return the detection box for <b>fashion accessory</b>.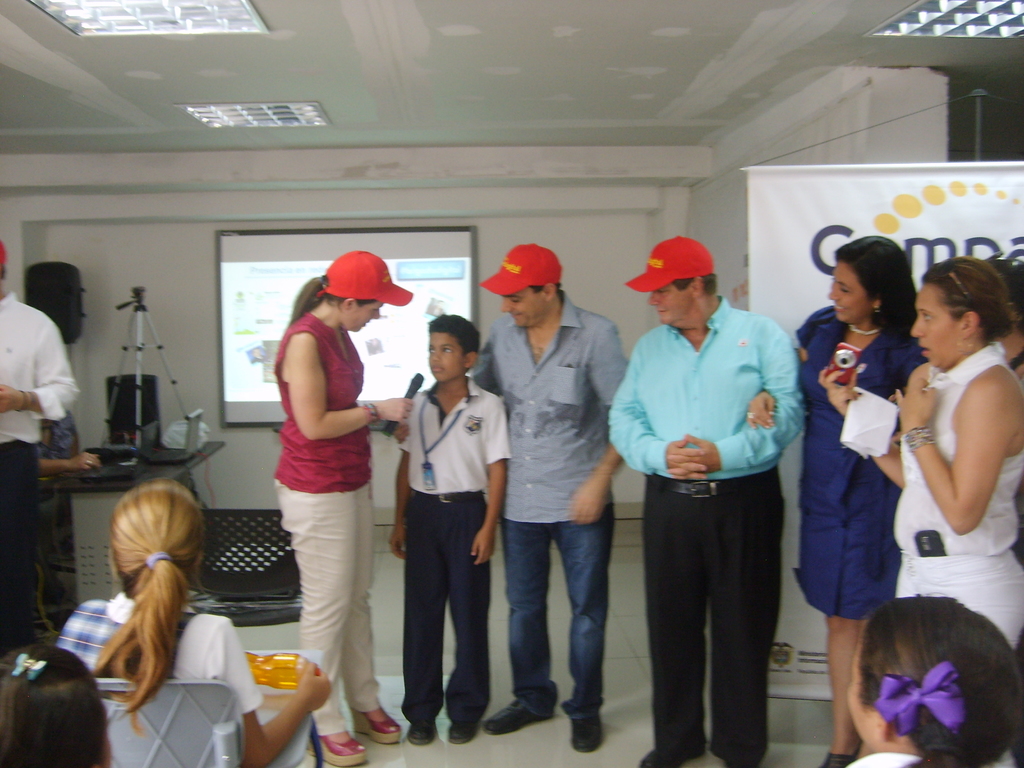
bbox(479, 239, 563, 298).
